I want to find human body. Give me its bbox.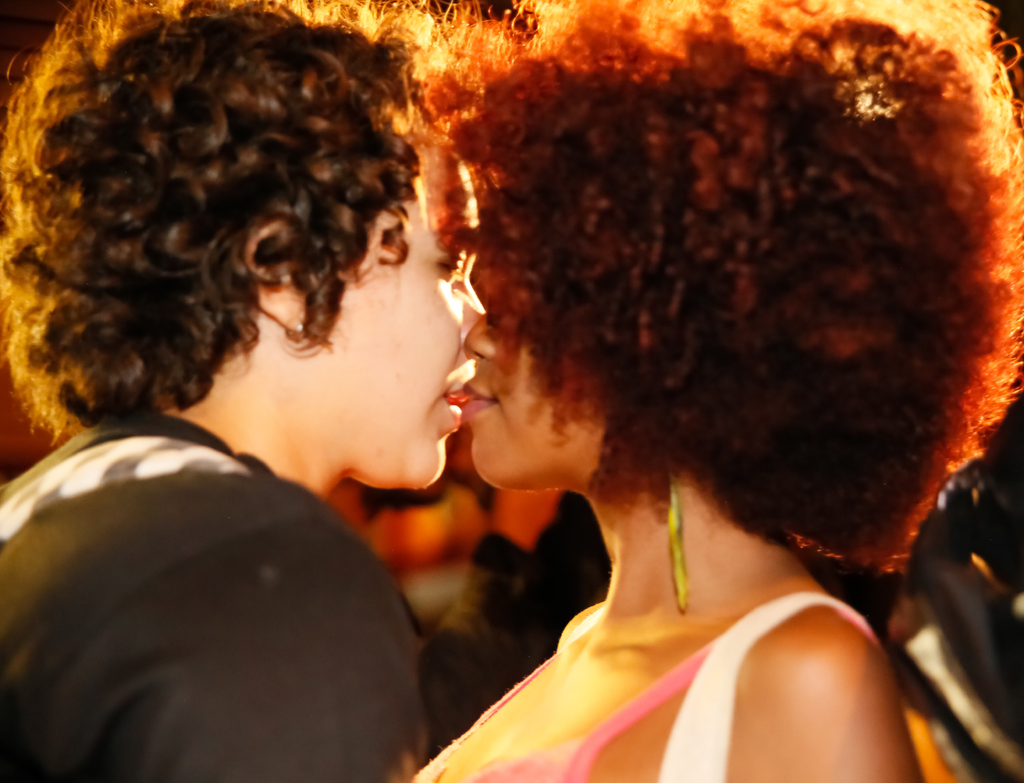
rect(0, 0, 484, 782).
